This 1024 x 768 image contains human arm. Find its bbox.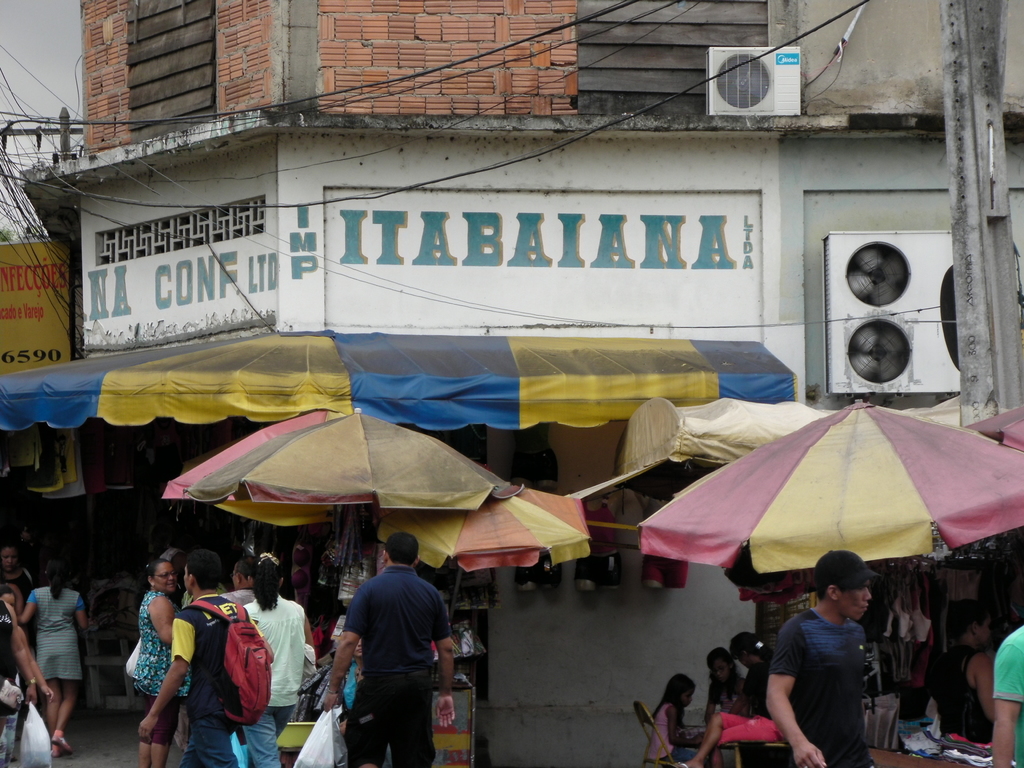
x1=304 y1=607 x2=316 y2=648.
